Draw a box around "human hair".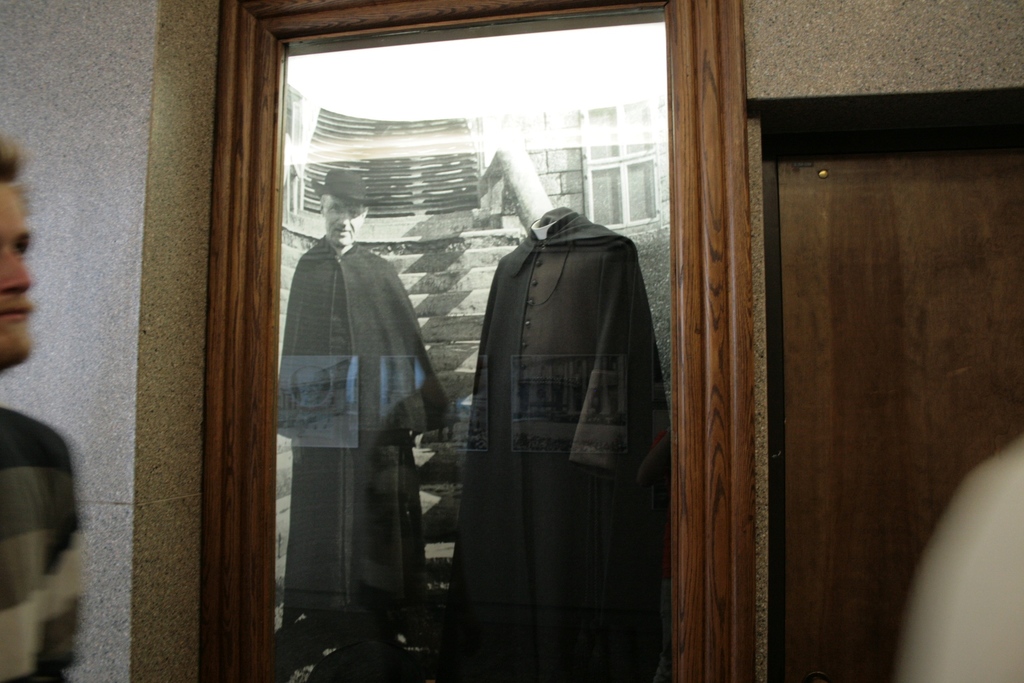
bbox(0, 133, 24, 183).
